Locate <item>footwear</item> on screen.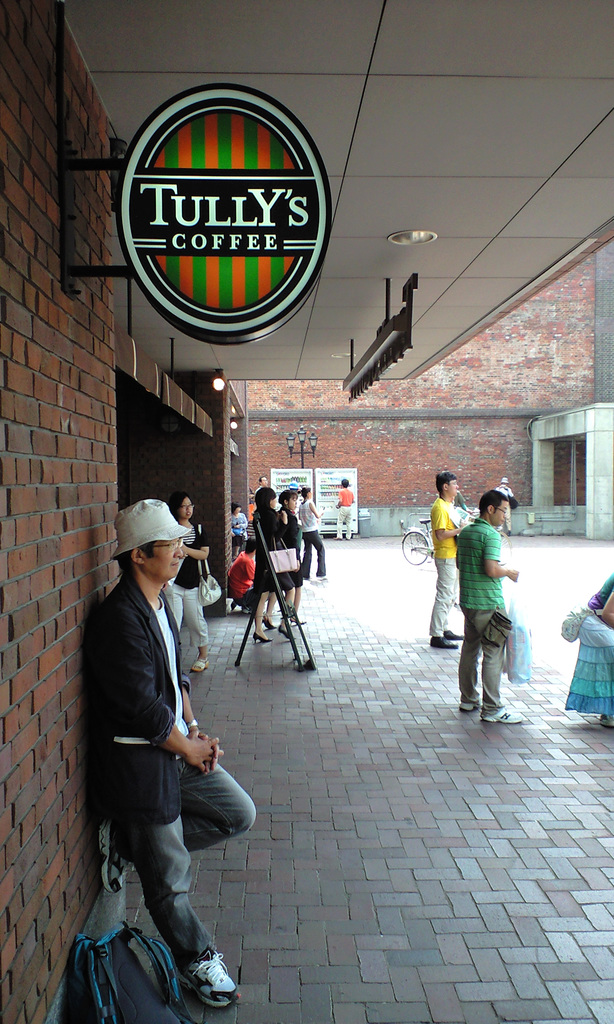
On screen at [484, 707, 522, 725].
